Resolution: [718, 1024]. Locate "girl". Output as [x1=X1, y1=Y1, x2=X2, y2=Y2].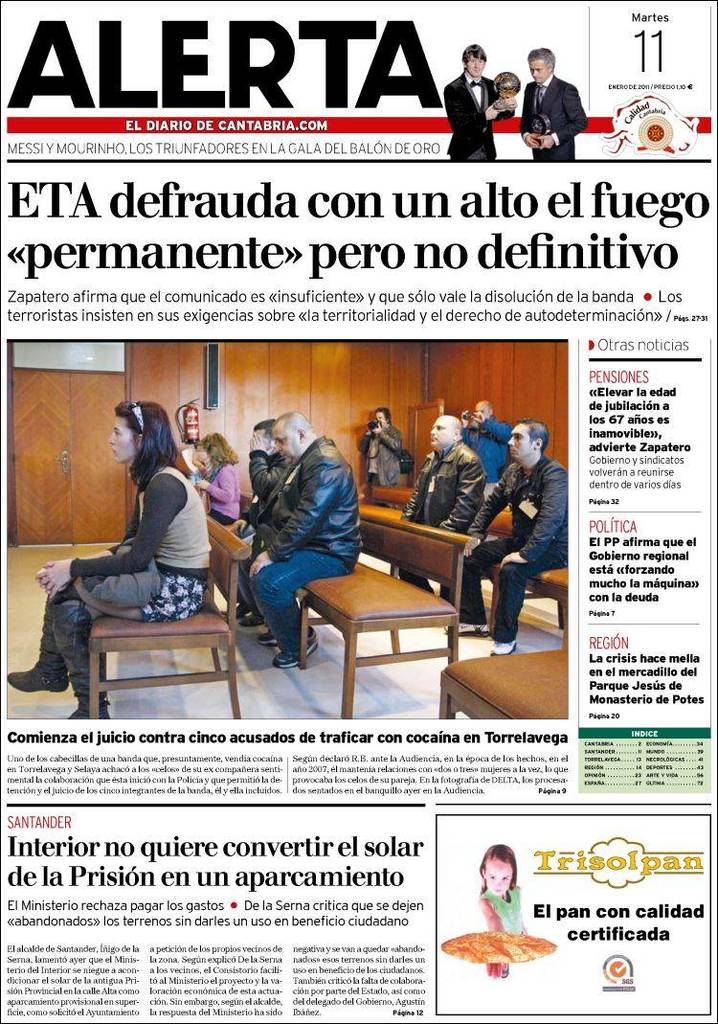
[x1=6, y1=398, x2=208, y2=717].
